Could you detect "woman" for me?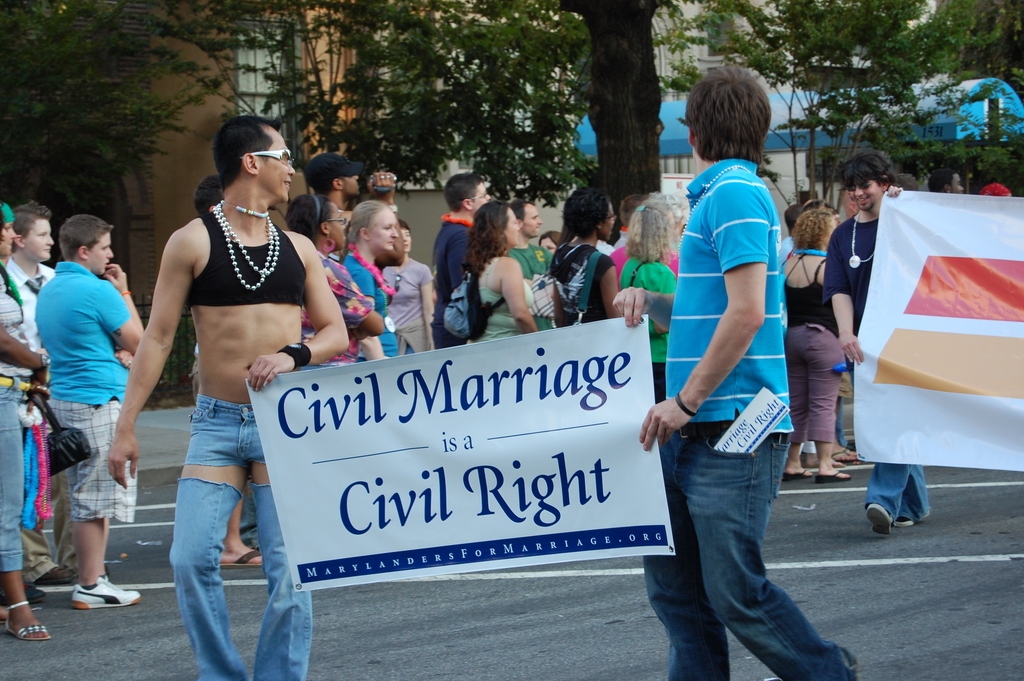
Detection result: 297, 187, 384, 375.
